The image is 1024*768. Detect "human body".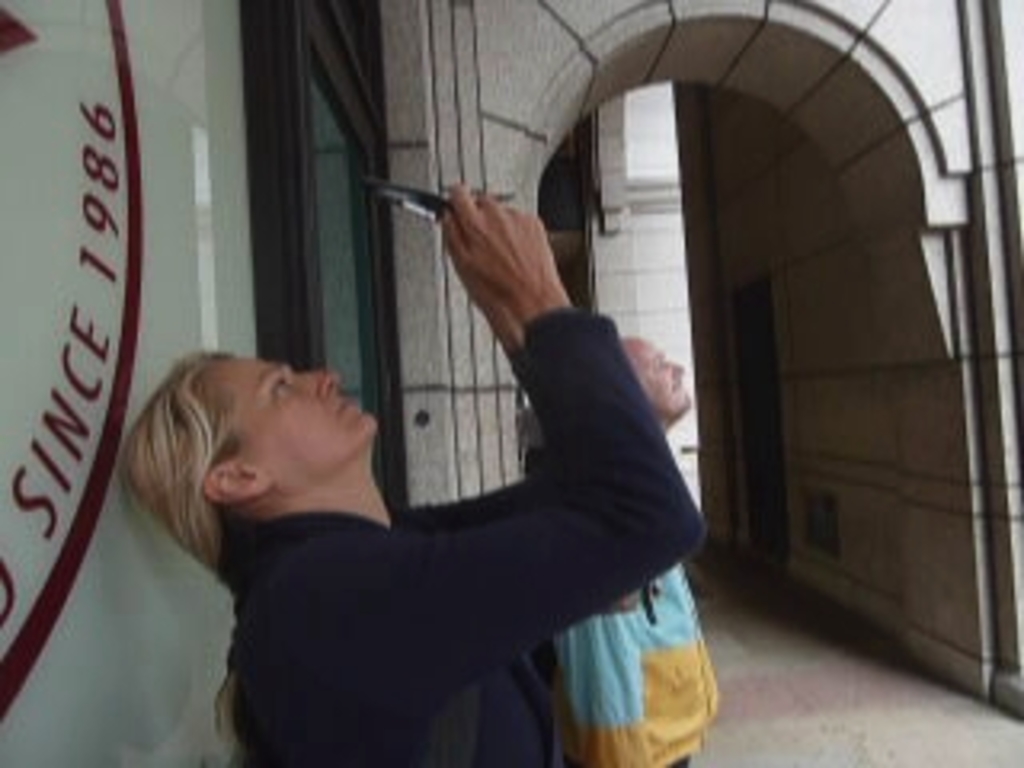
Detection: 560:346:717:765.
